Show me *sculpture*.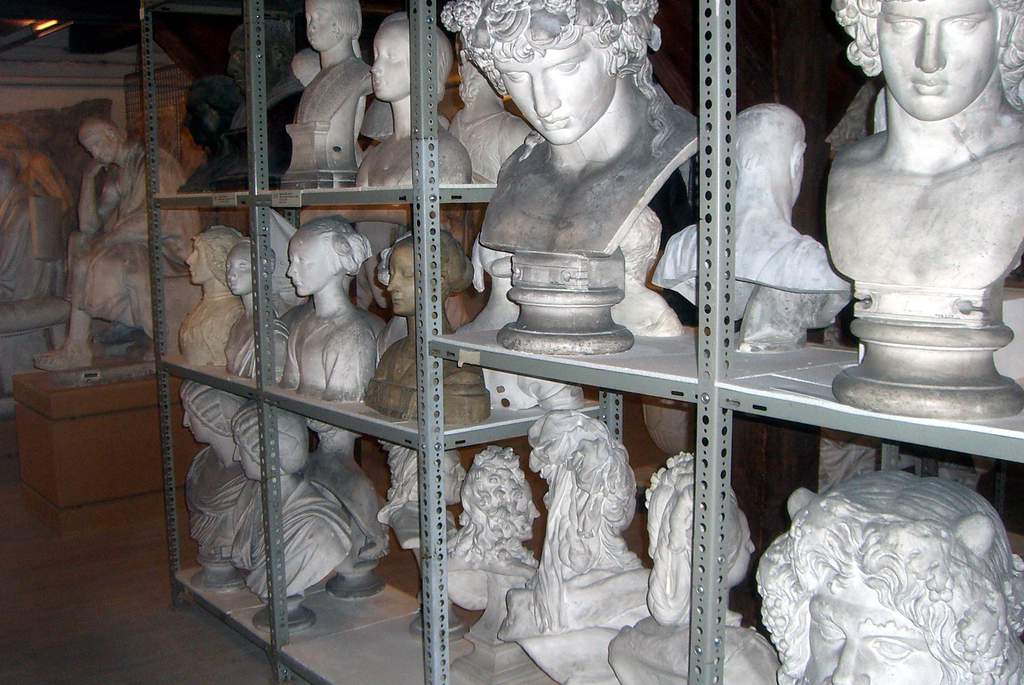
*sculpture* is here: x1=360, y1=12, x2=473, y2=189.
